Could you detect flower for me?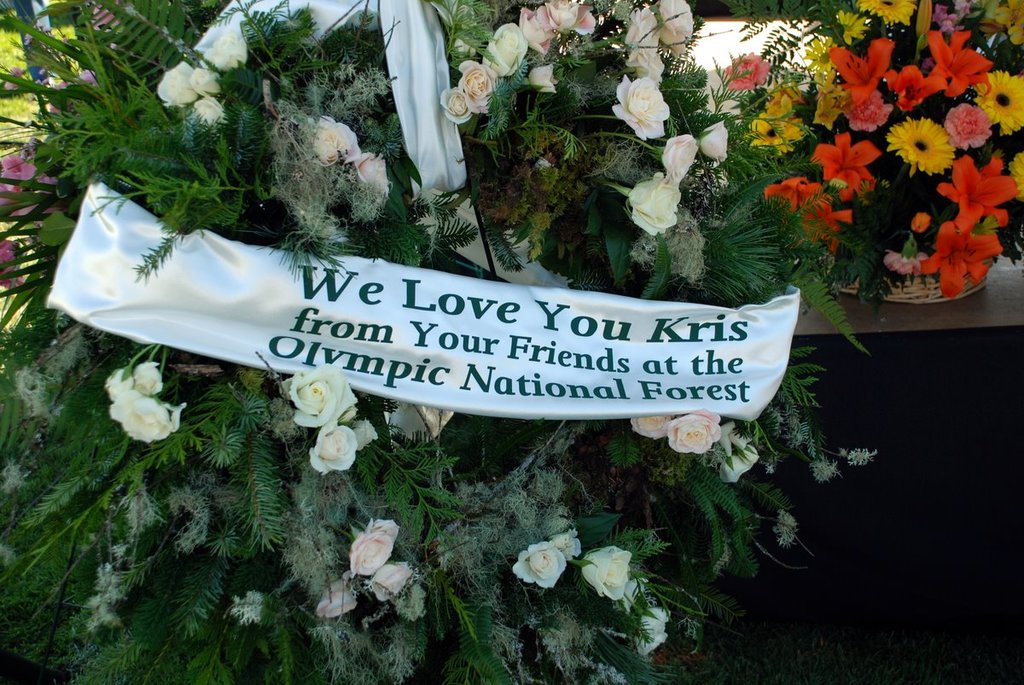
Detection result: <box>136,355,169,393</box>.
